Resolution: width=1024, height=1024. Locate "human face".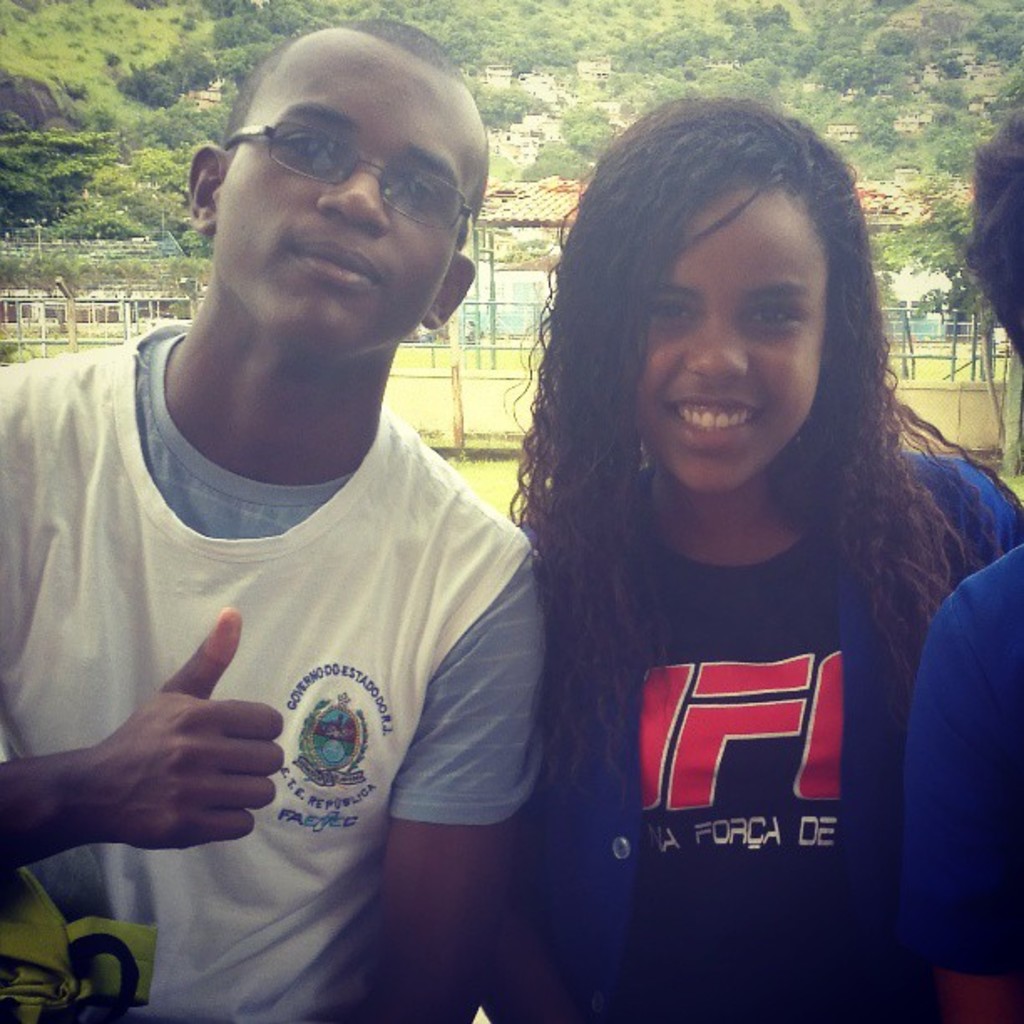
(left=639, top=201, right=828, bottom=504).
